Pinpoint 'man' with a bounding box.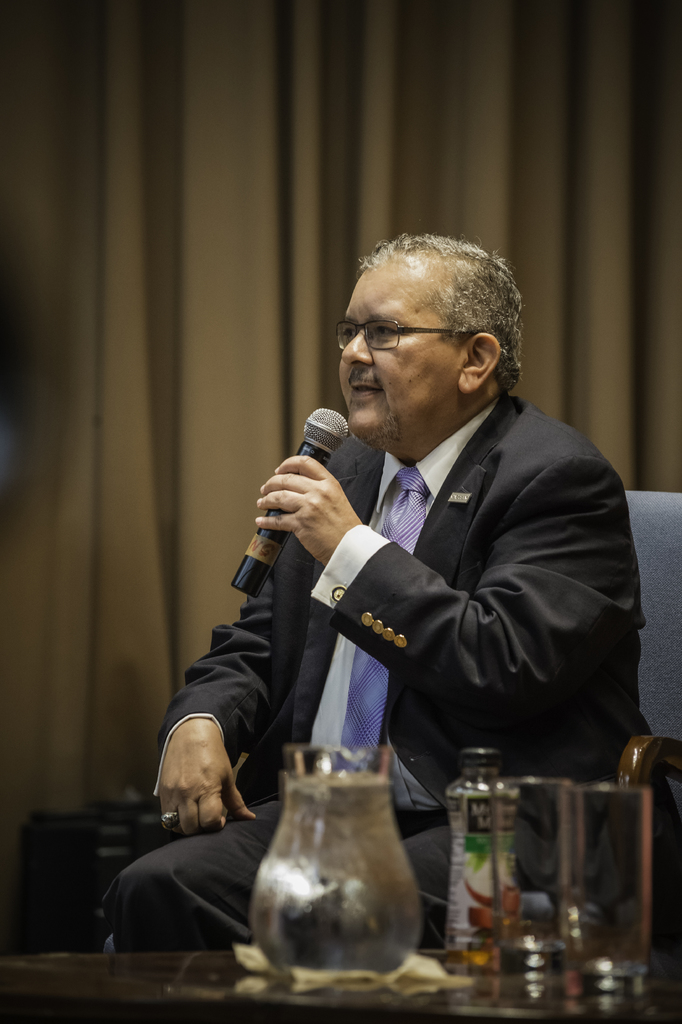
region(108, 228, 665, 960).
